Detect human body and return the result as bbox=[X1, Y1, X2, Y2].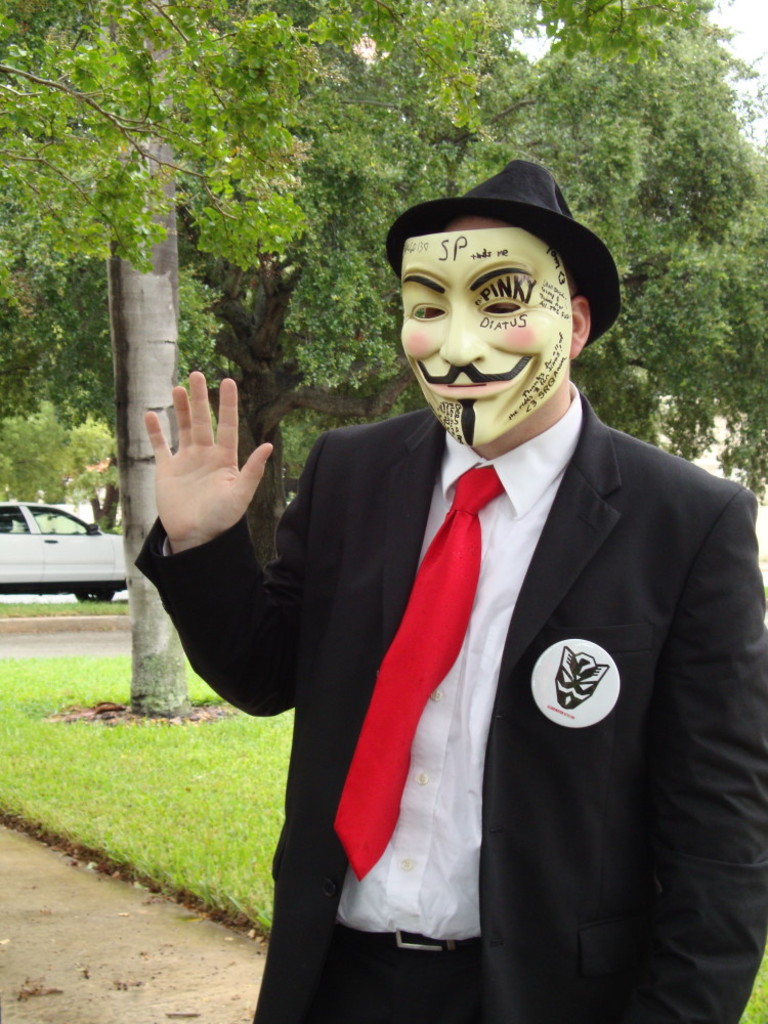
bbox=[138, 173, 703, 1007].
